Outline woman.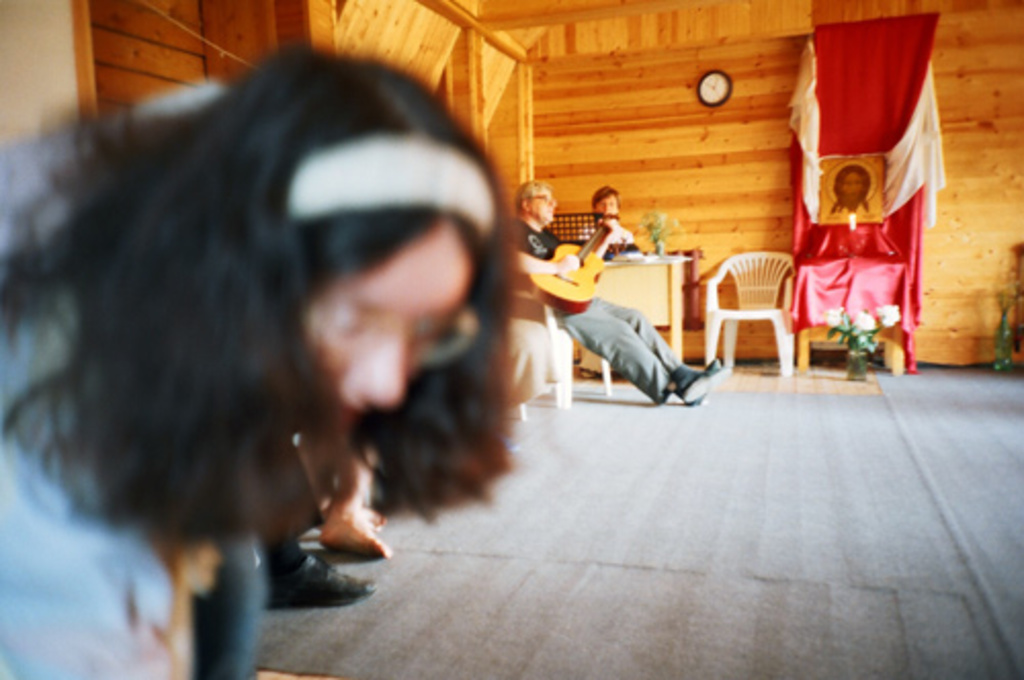
Outline: box(0, 41, 528, 678).
